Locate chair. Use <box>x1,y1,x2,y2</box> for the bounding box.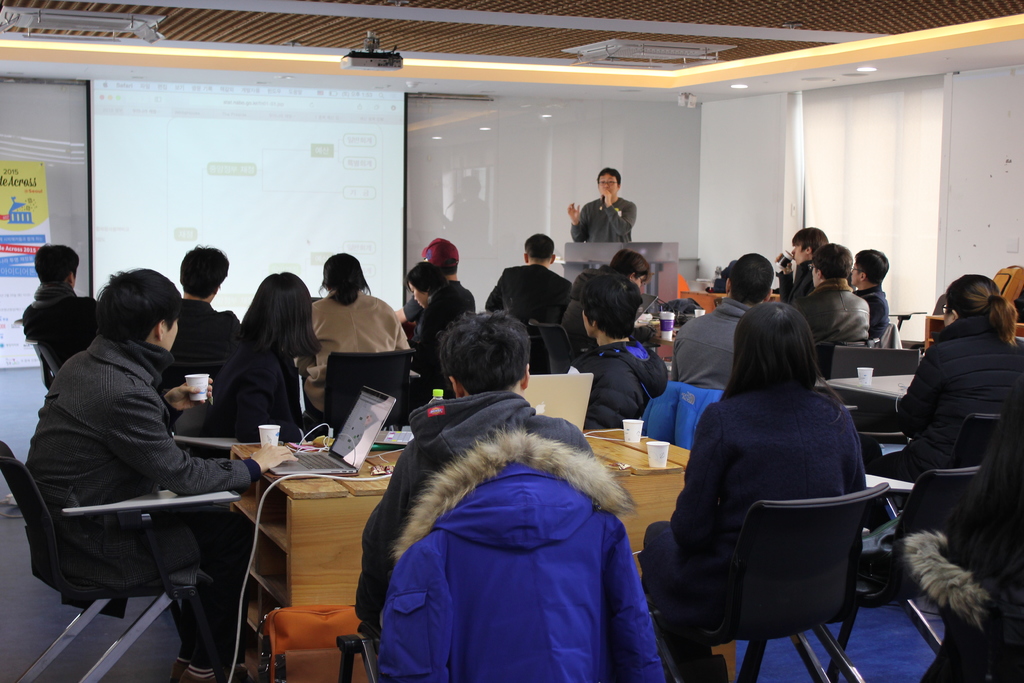
<box>23,344,78,386</box>.
